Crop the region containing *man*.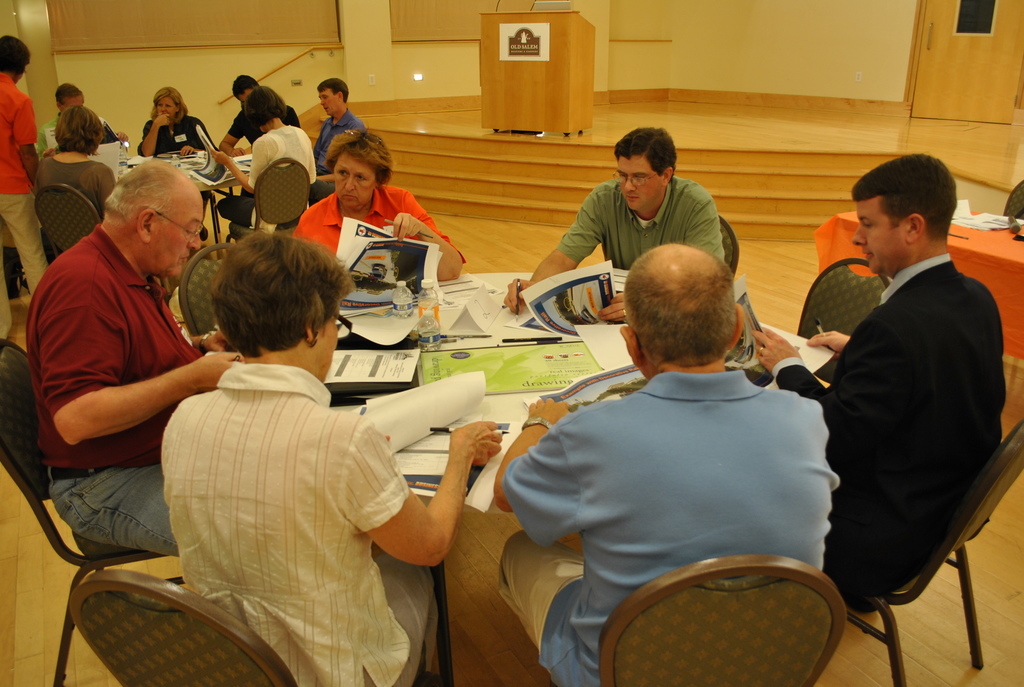
Crop region: {"x1": 491, "y1": 239, "x2": 879, "y2": 670}.
